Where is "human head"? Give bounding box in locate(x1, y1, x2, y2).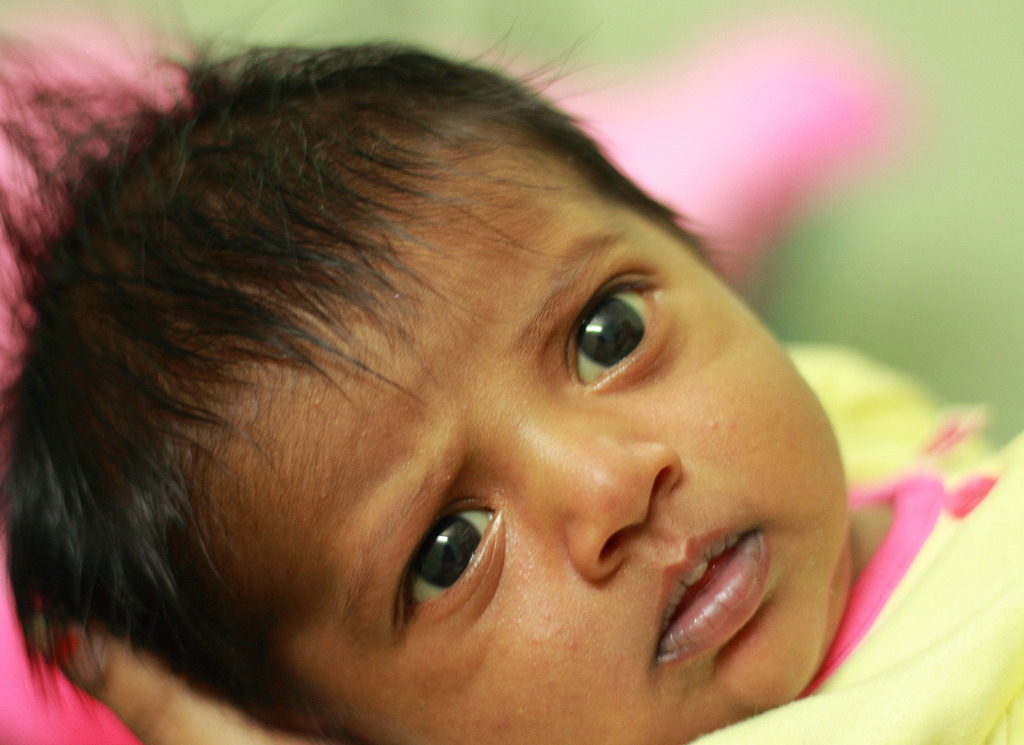
locate(35, 27, 843, 744).
